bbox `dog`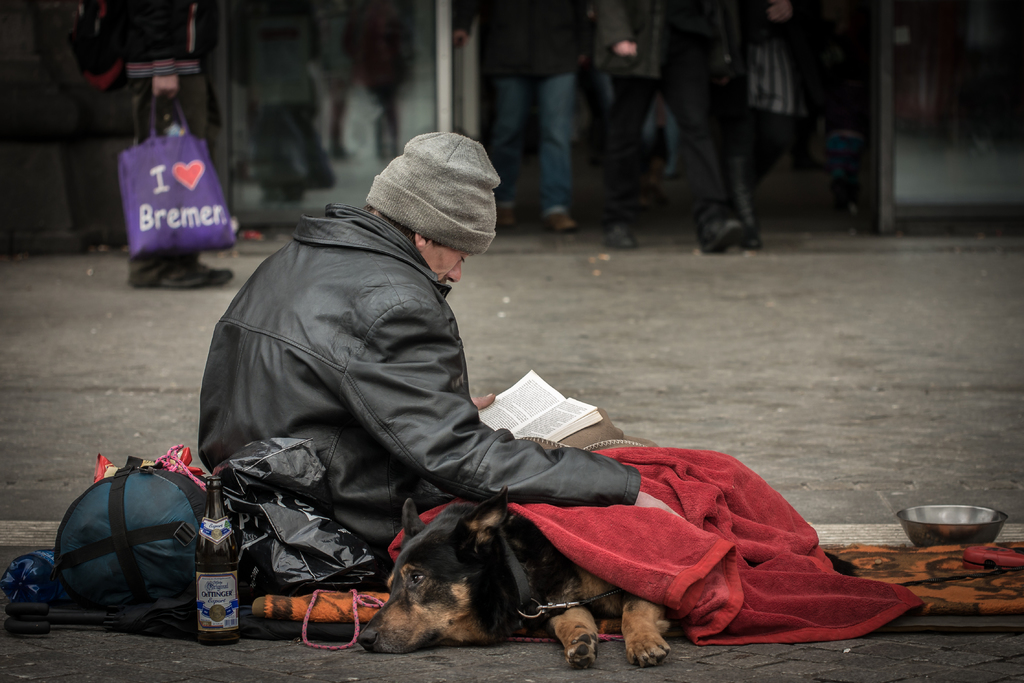
355,447,863,668
